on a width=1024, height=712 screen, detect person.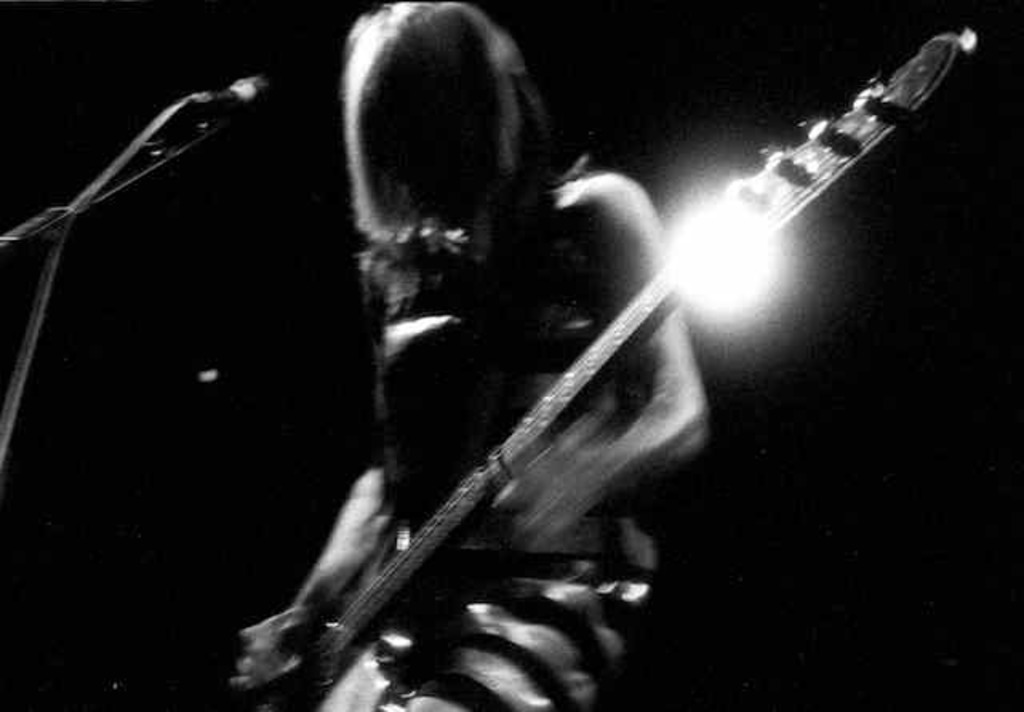
211:2:717:711.
